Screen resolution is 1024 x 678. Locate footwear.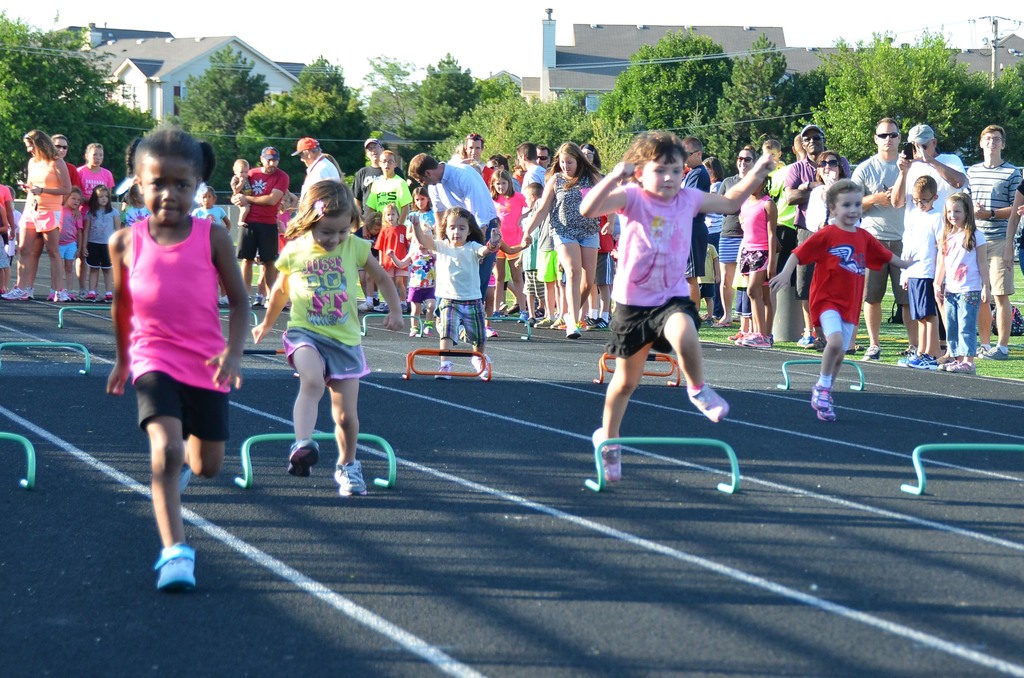
select_region(818, 395, 837, 419).
